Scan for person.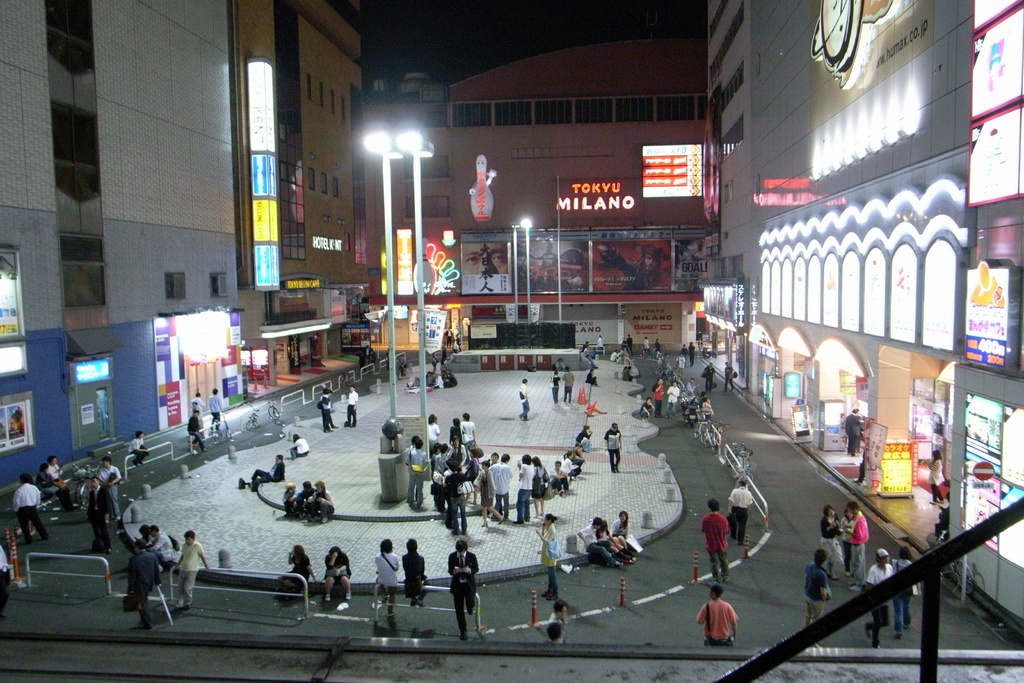
Scan result: <region>306, 479, 336, 525</region>.
